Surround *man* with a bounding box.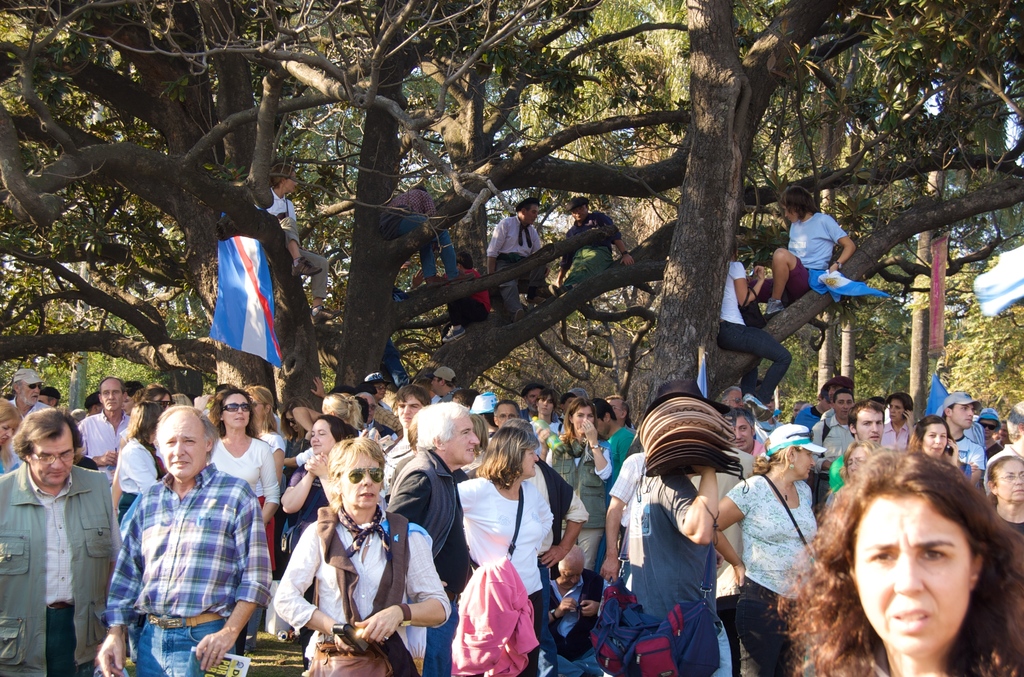
l=939, t=391, r=982, b=490.
